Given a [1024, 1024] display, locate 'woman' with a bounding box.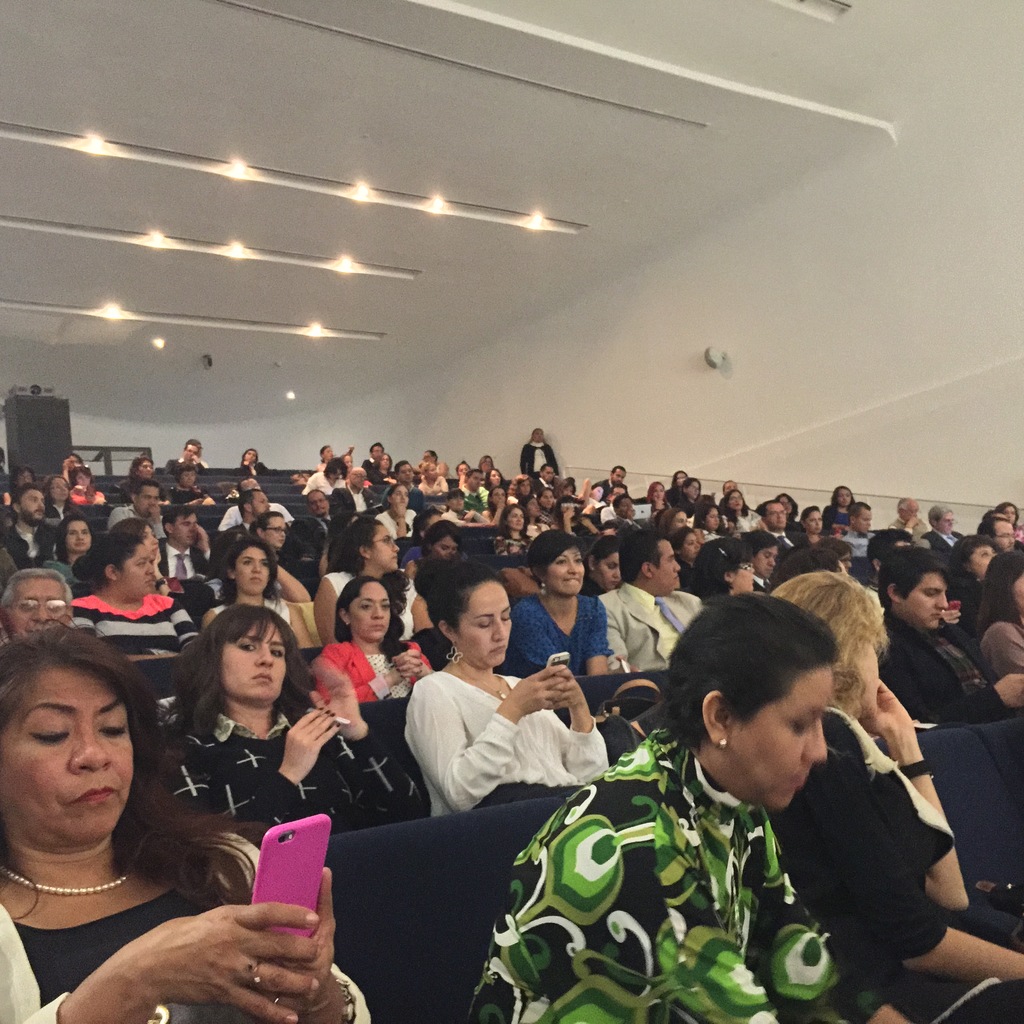
Located: bbox(506, 533, 618, 689).
